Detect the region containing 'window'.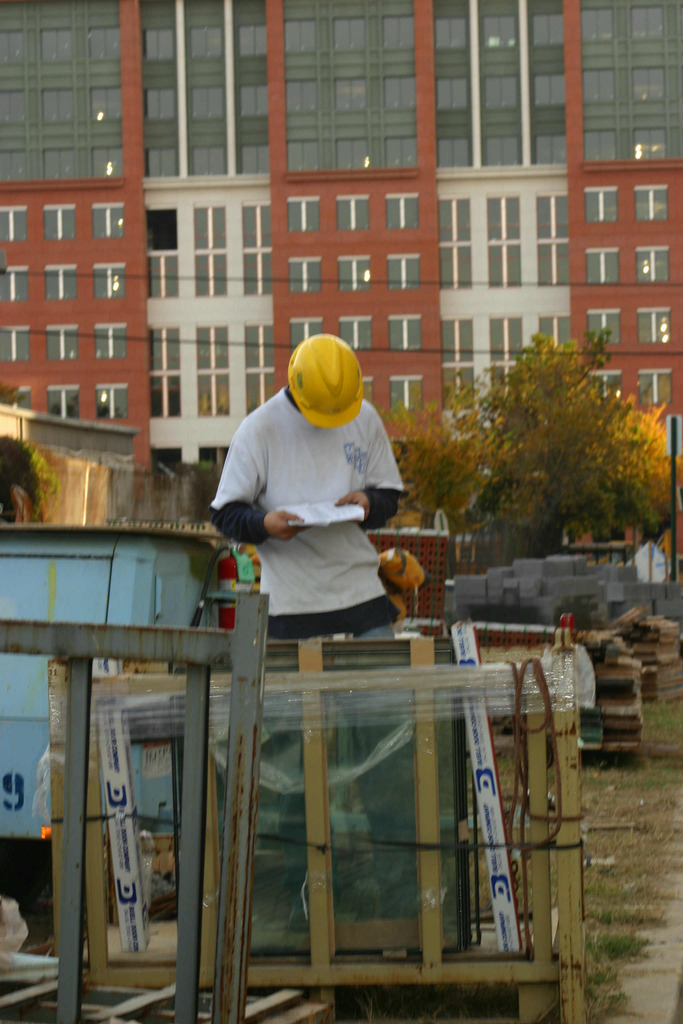
bbox=[43, 264, 78, 302].
